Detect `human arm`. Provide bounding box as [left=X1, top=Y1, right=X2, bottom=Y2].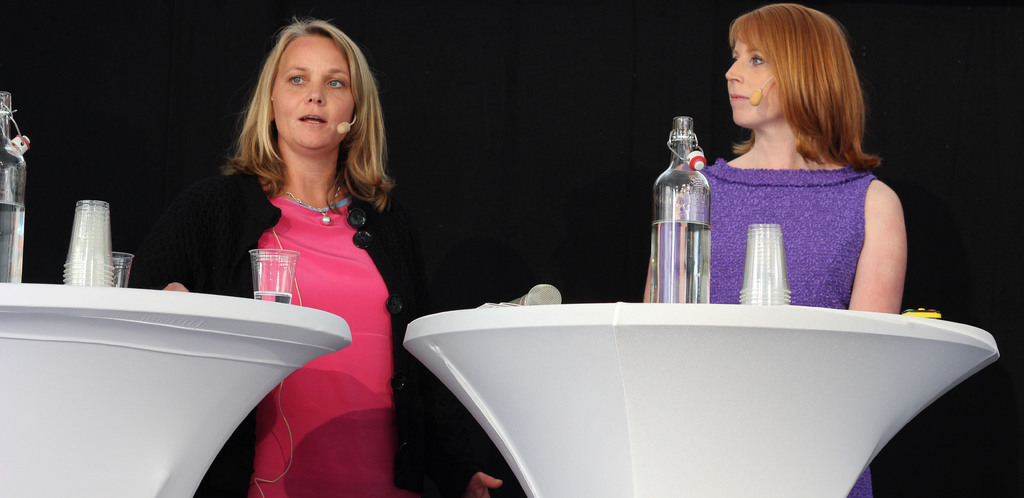
[left=164, top=180, right=211, bottom=293].
